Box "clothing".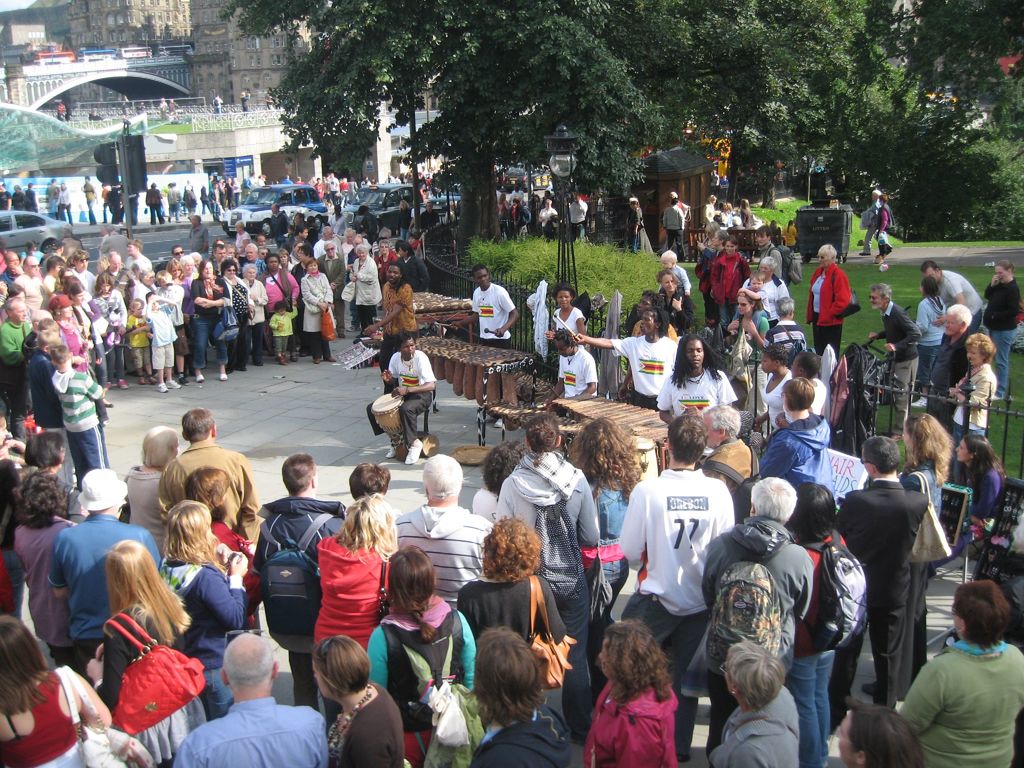
Rect(154, 439, 257, 545).
